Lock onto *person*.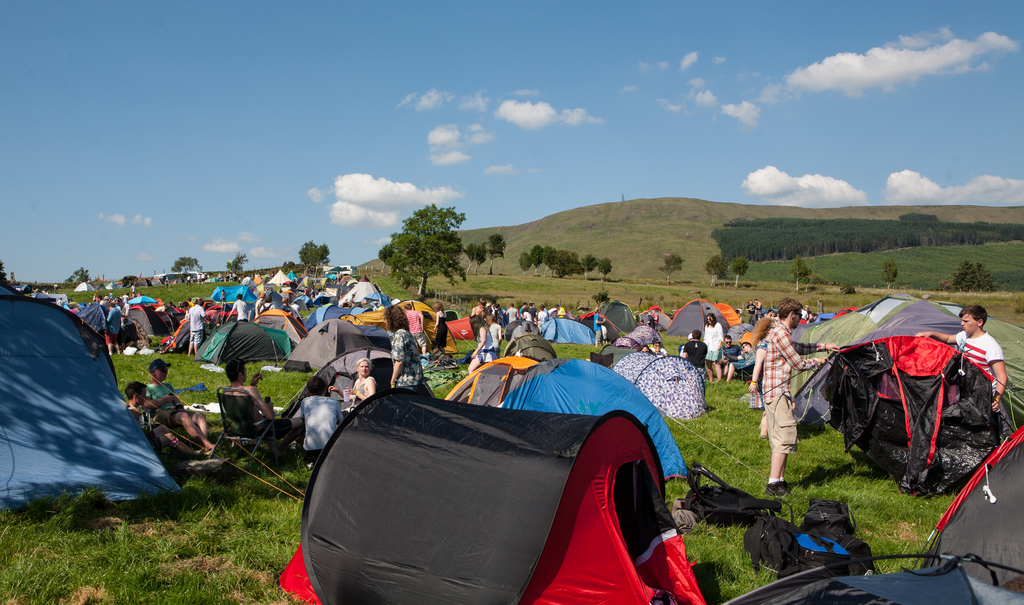
Locked: 387/305/424/391.
